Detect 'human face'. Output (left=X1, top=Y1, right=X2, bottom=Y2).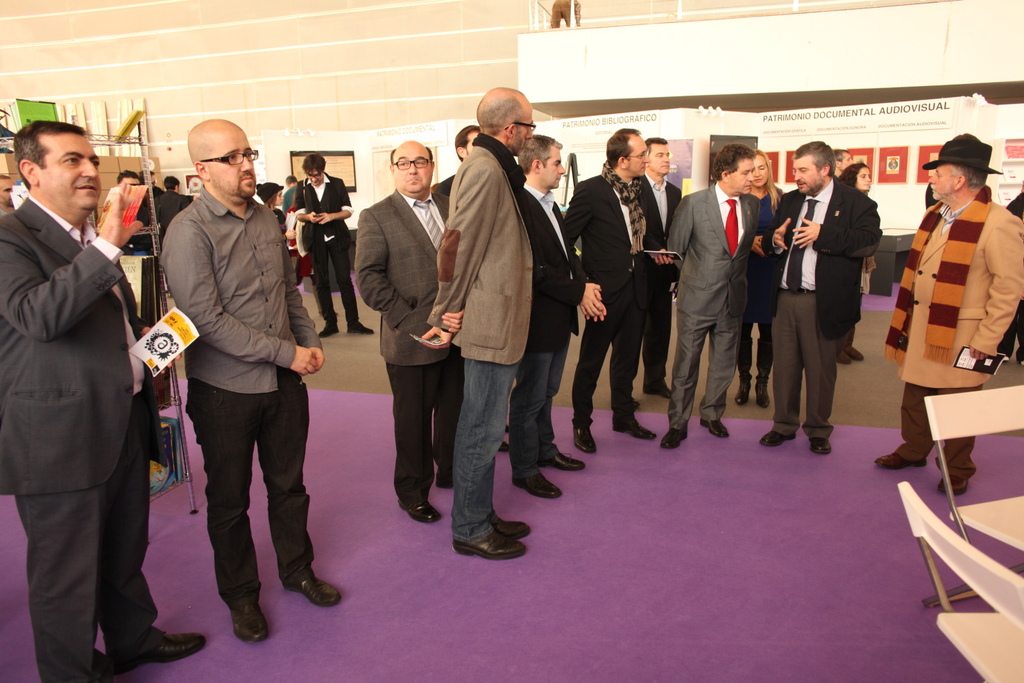
(left=395, top=144, right=435, bottom=195).
